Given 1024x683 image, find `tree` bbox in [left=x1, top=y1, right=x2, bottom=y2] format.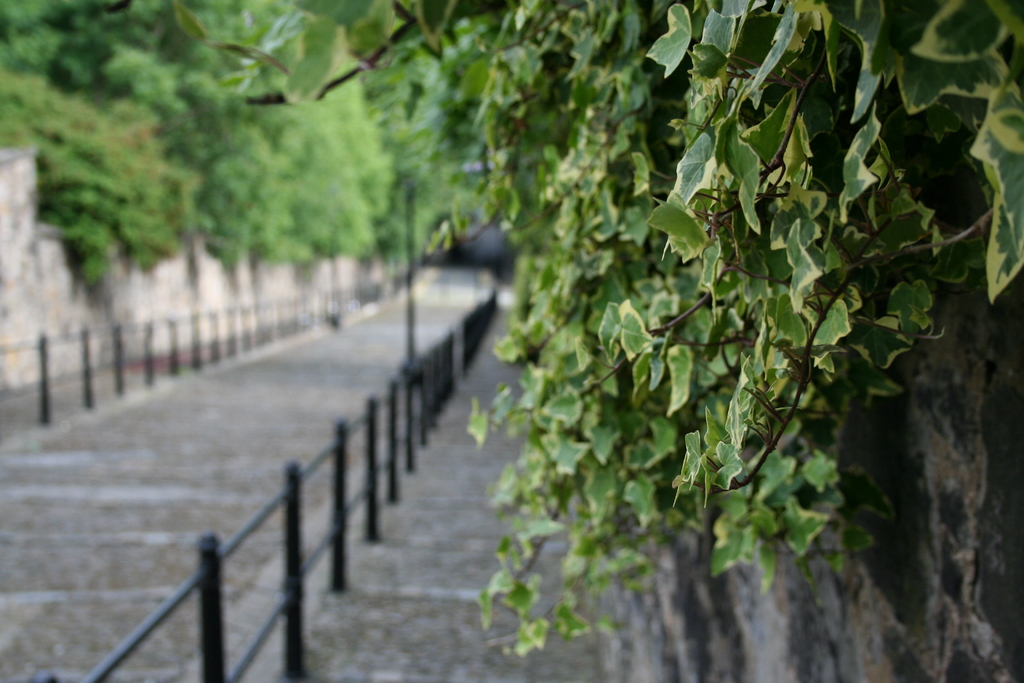
[left=260, top=63, right=374, bottom=250].
